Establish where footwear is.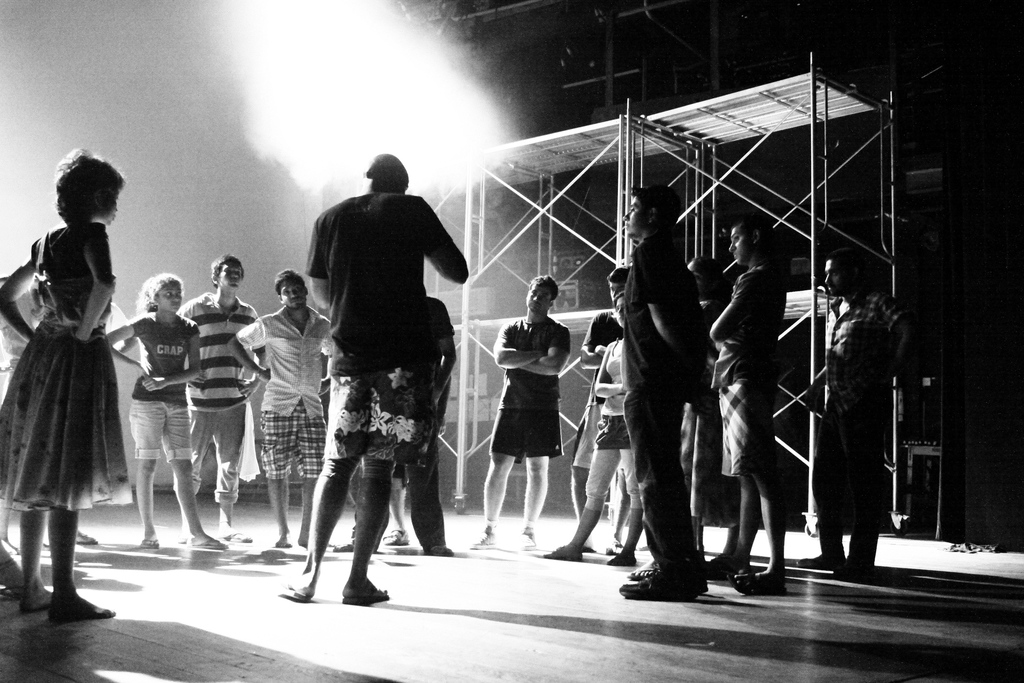
Established at 698,551,747,579.
